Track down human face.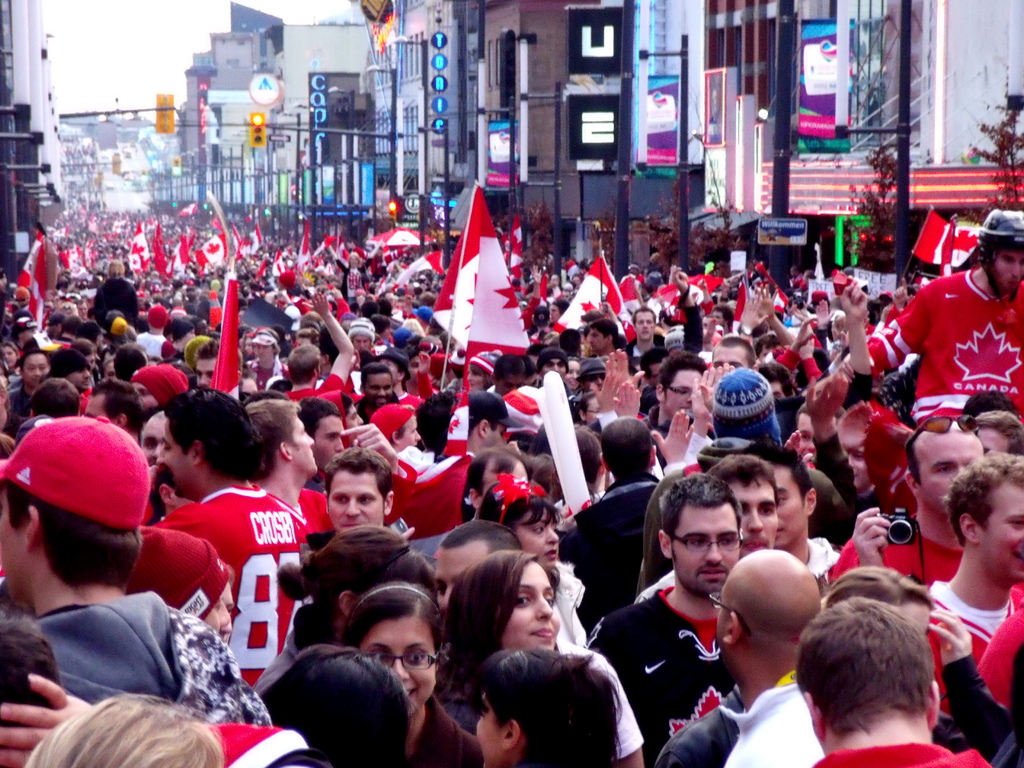
Tracked to crop(518, 511, 557, 559).
